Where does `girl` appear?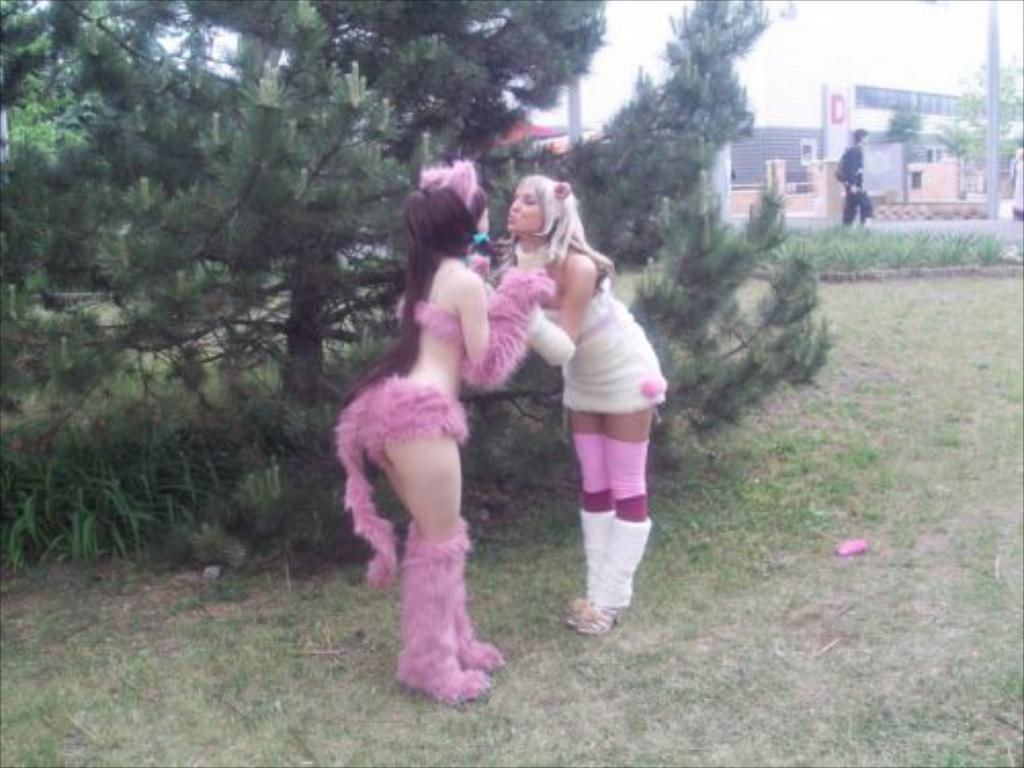
Appears at x1=332, y1=156, x2=555, y2=705.
